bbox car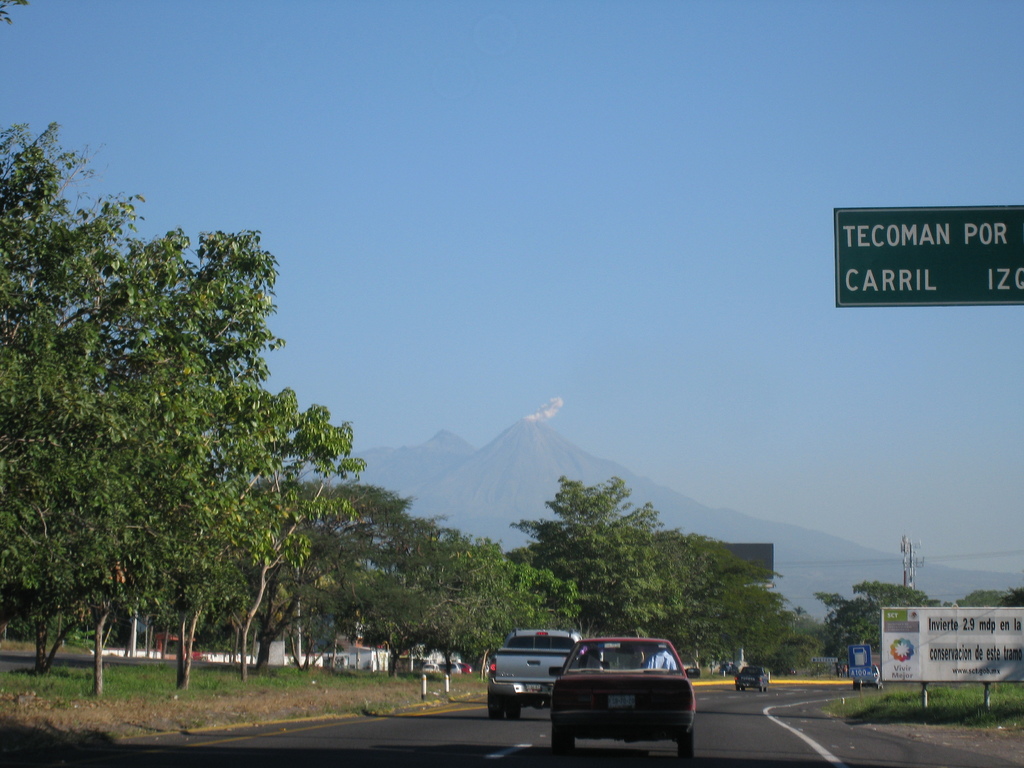
bbox(425, 663, 440, 675)
